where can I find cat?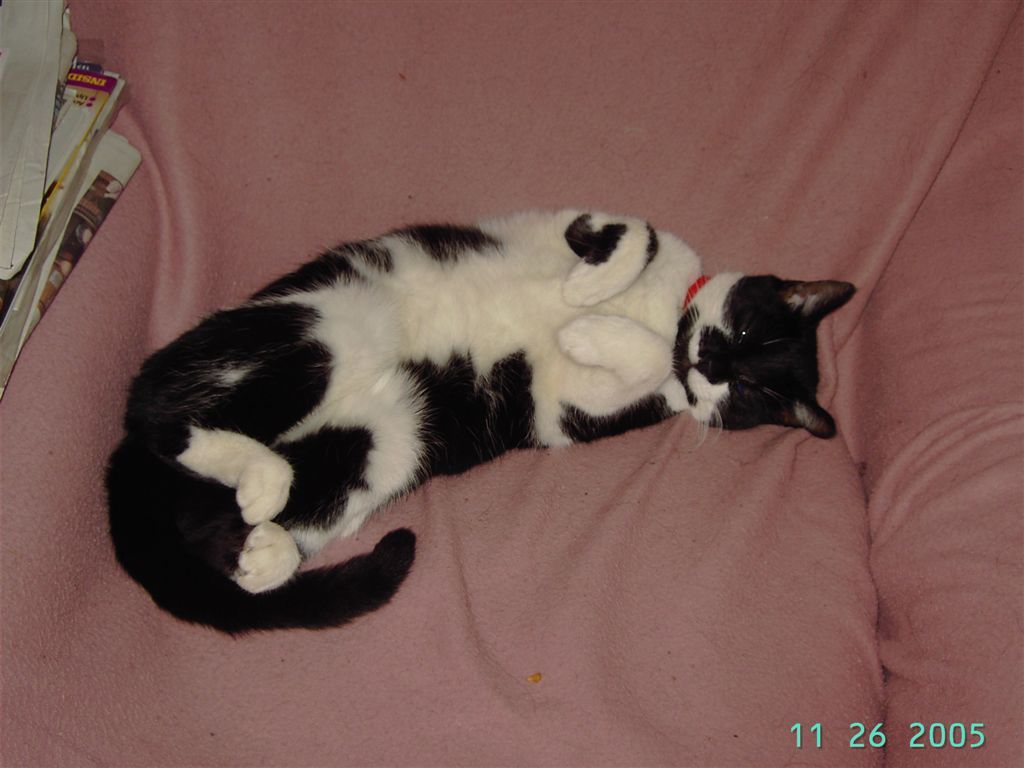
You can find it at 97,206,859,641.
